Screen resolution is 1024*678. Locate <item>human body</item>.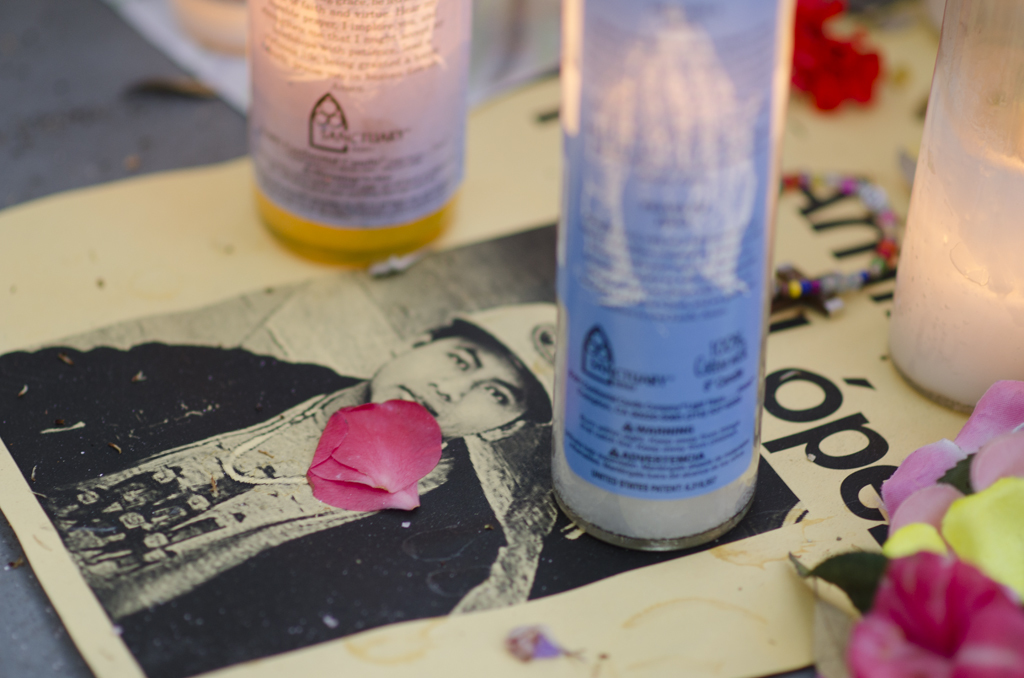
[0,305,559,677].
